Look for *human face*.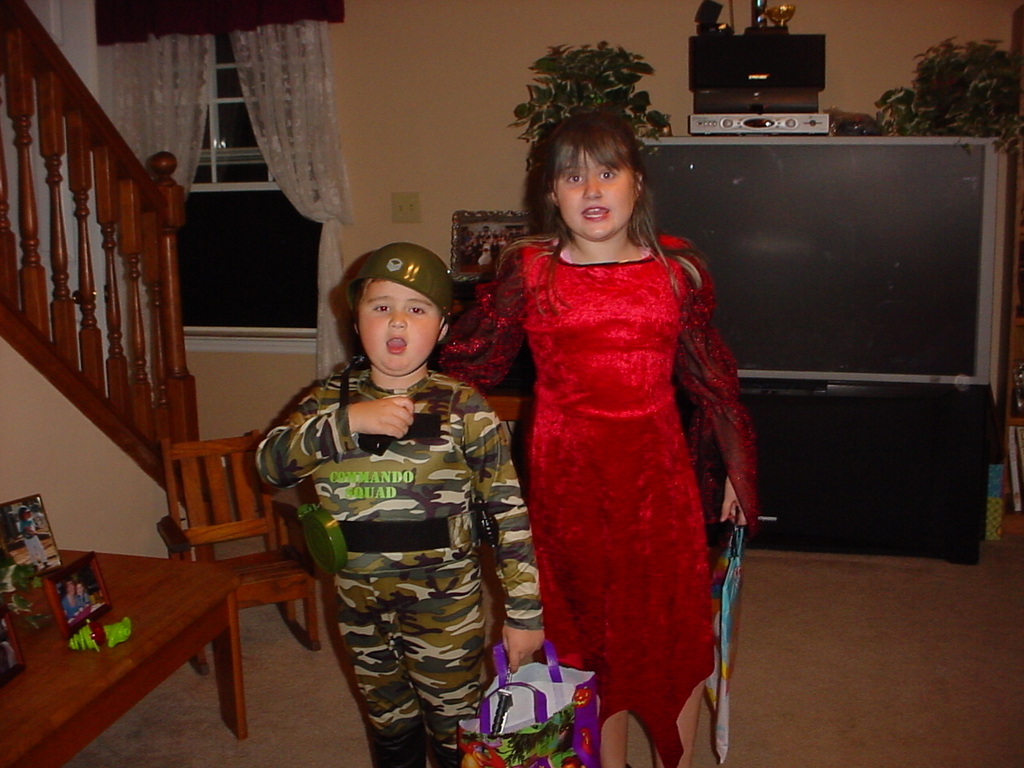
Found: {"left": 359, "top": 283, "right": 443, "bottom": 377}.
